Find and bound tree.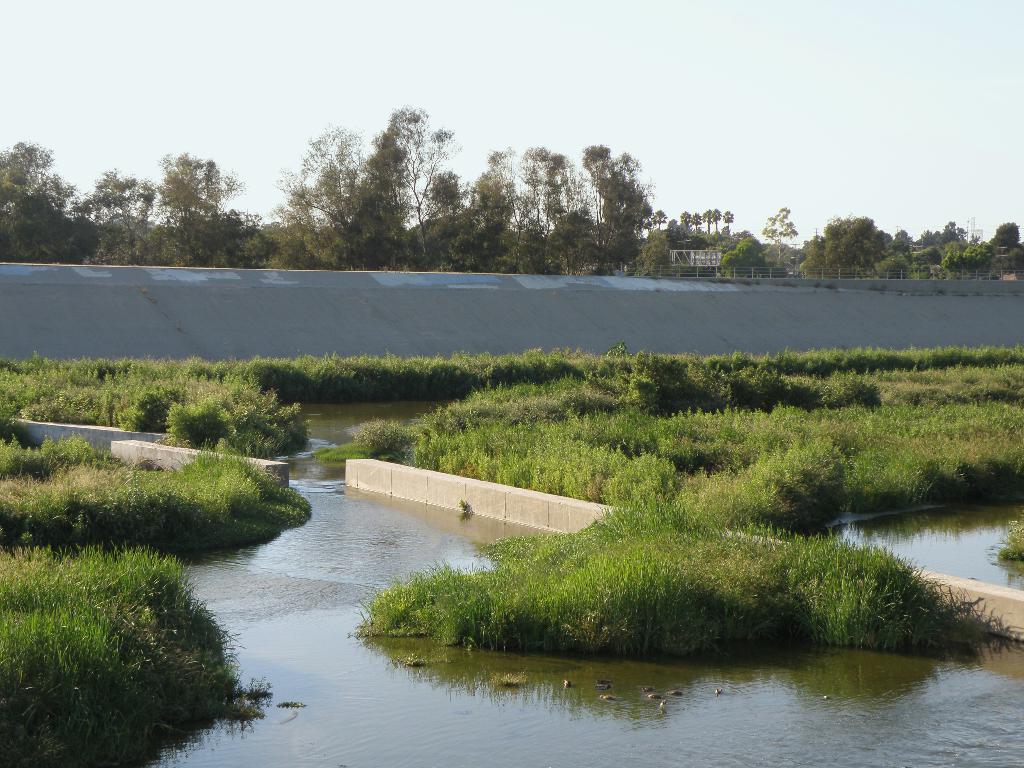
Bound: box(717, 229, 775, 282).
